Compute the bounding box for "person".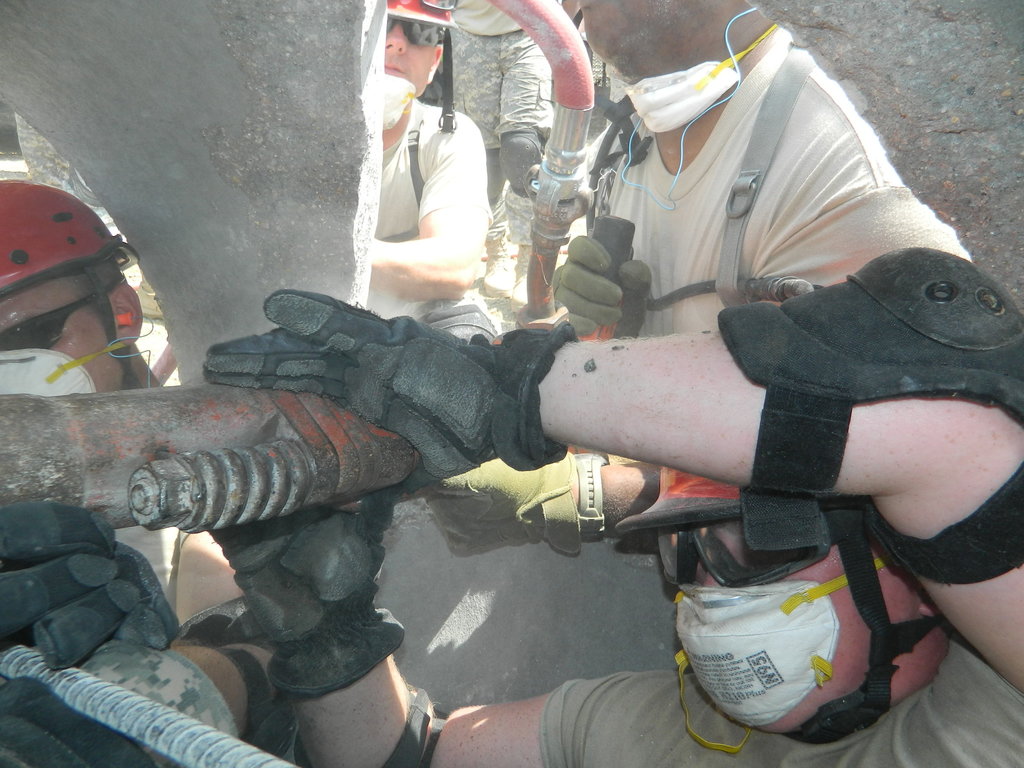
0,172,287,762.
